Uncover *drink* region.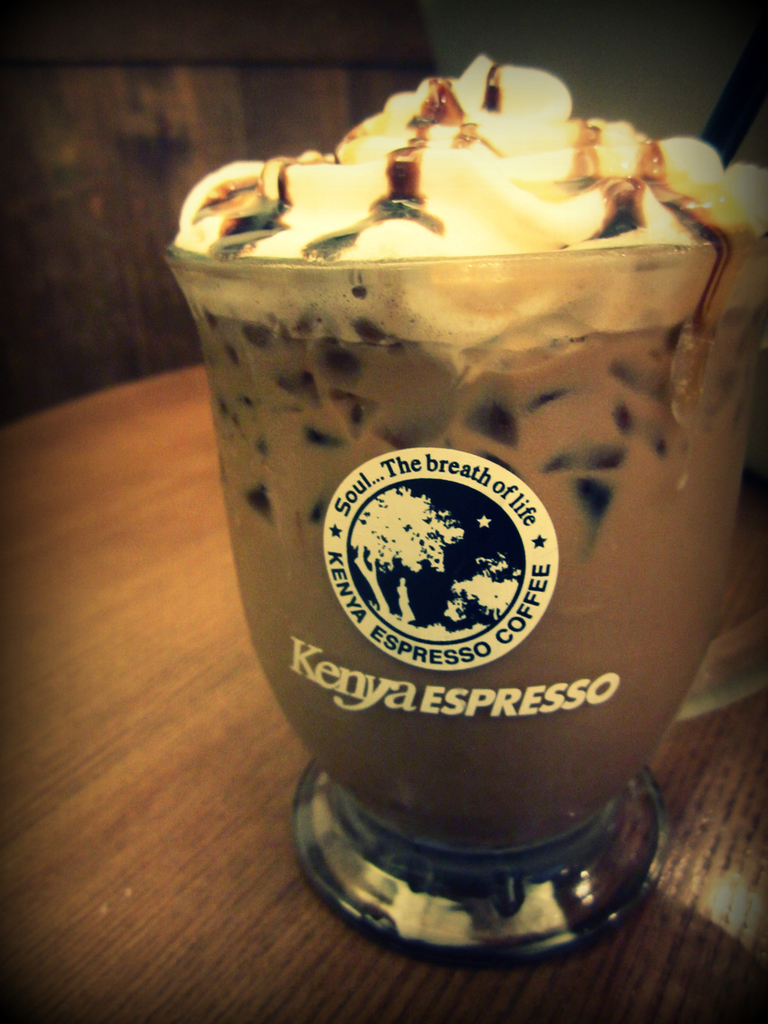
Uncovered: [166, 63, 758, 835].
